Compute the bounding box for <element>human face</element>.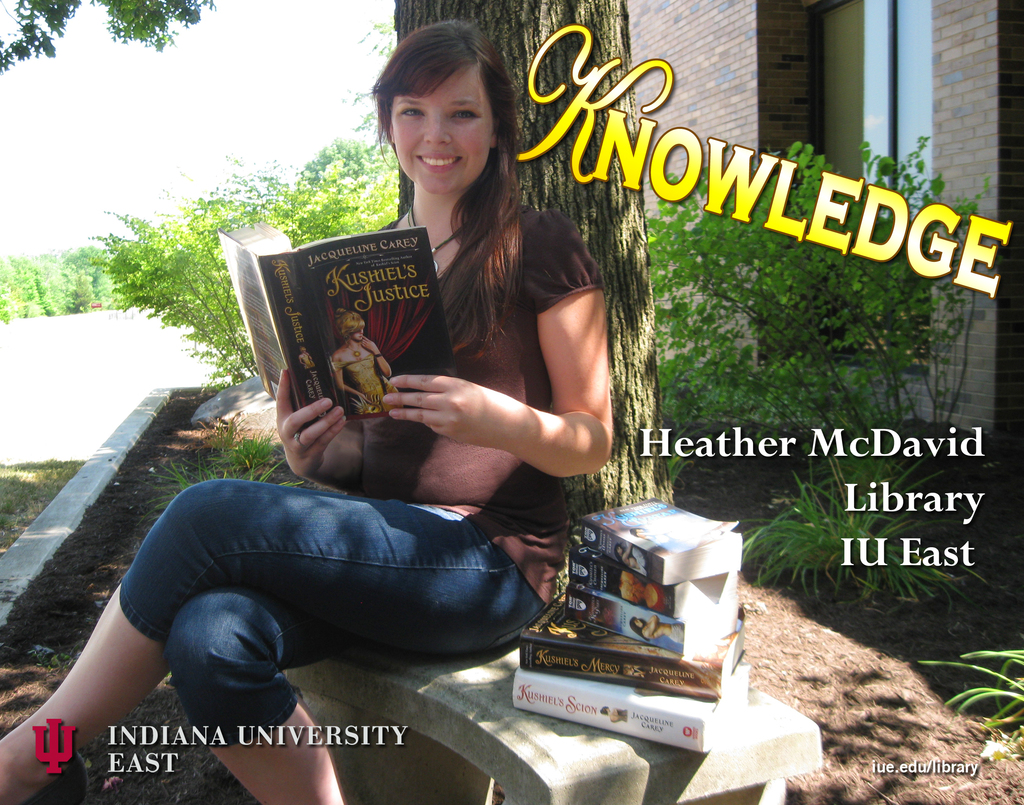
l=372, t=53, r=488, b=190.
